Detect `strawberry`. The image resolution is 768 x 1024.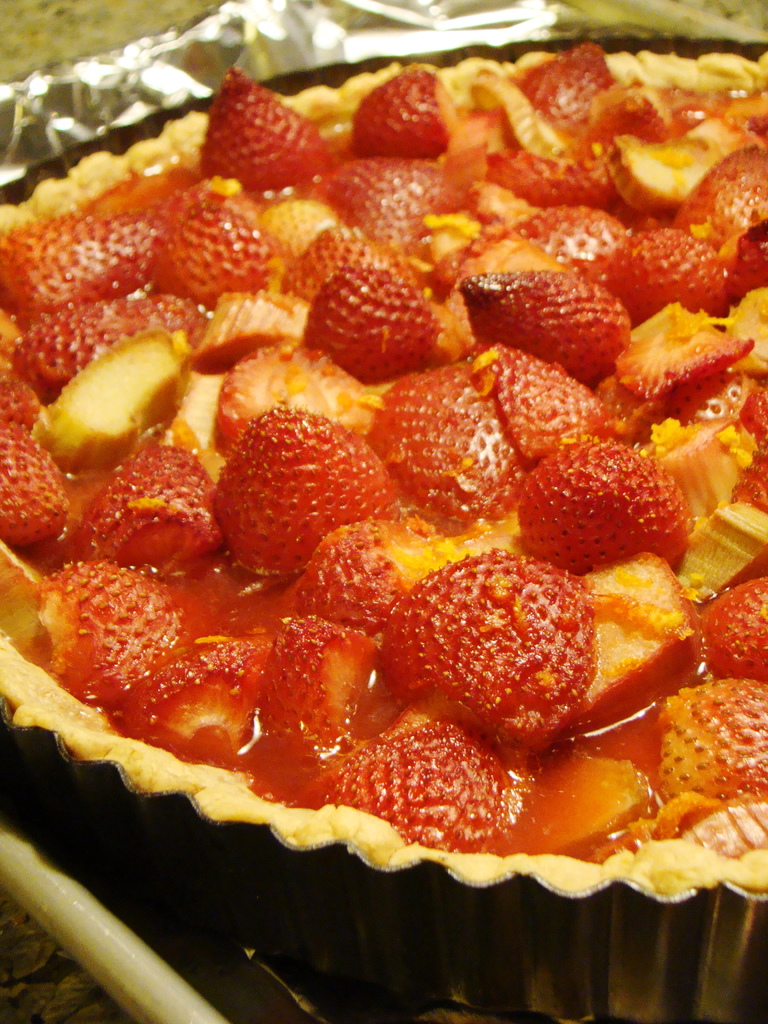
pyautogui.locateOnScreen(0, 208, 164, 332).
